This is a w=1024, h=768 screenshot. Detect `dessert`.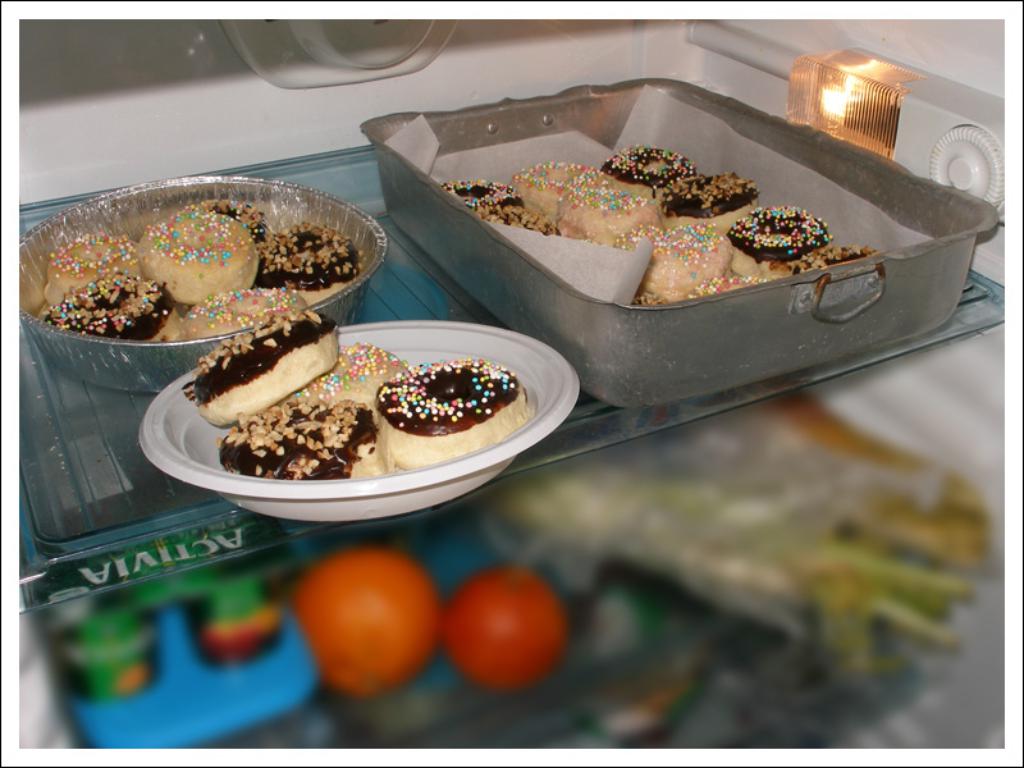
{"x1": 602, "y1": 140, "x2": 676, "y2": 193}.
